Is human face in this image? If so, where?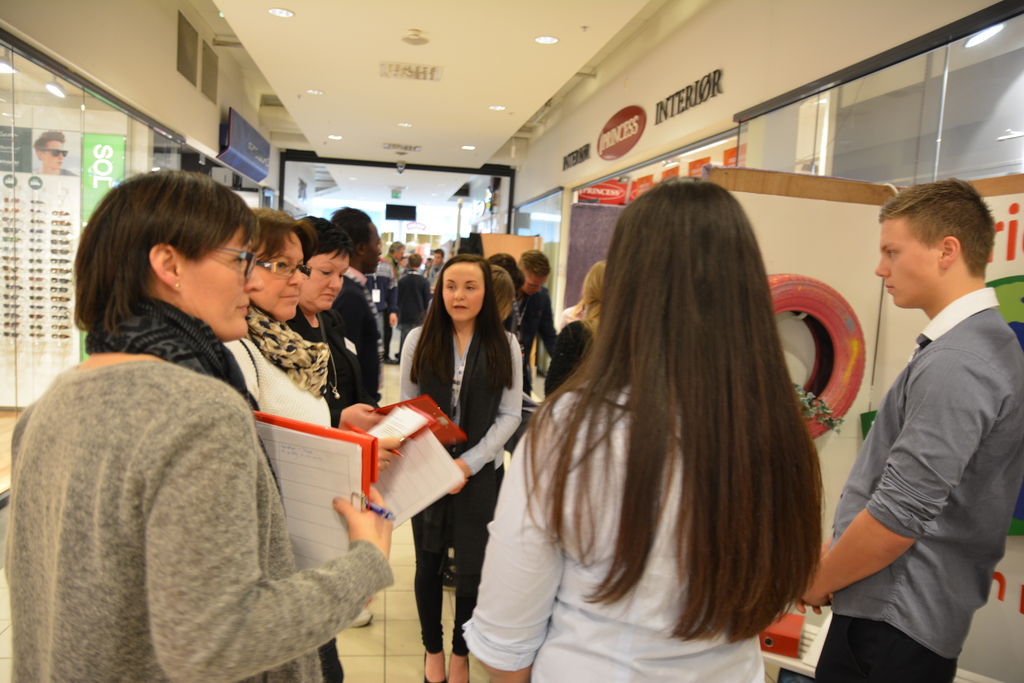
Yes, at {"left": 434, "top": 255, "right": 442, "bottom": 264}.
